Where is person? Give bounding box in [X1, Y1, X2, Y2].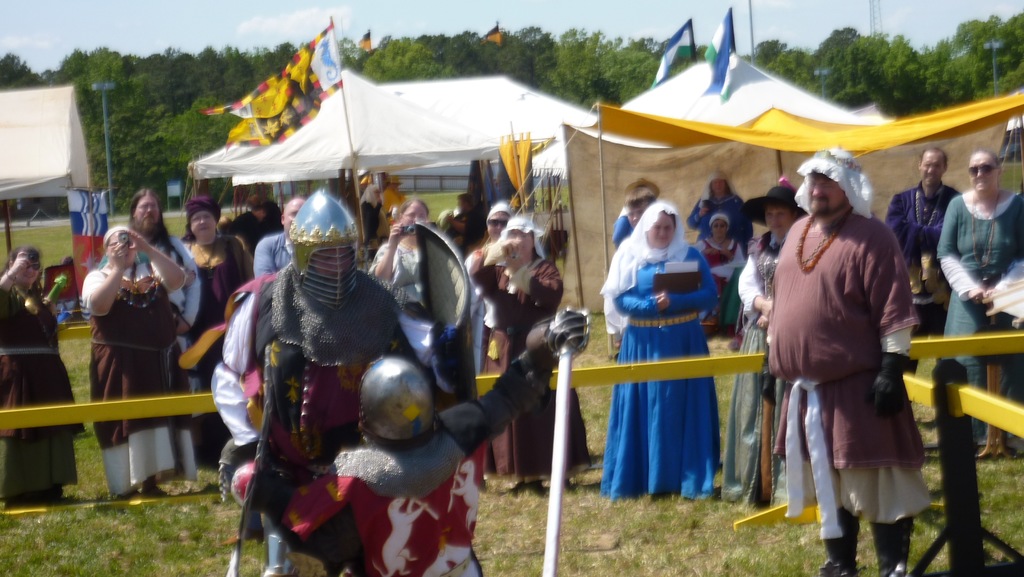
[0, 245, 79, 507].
